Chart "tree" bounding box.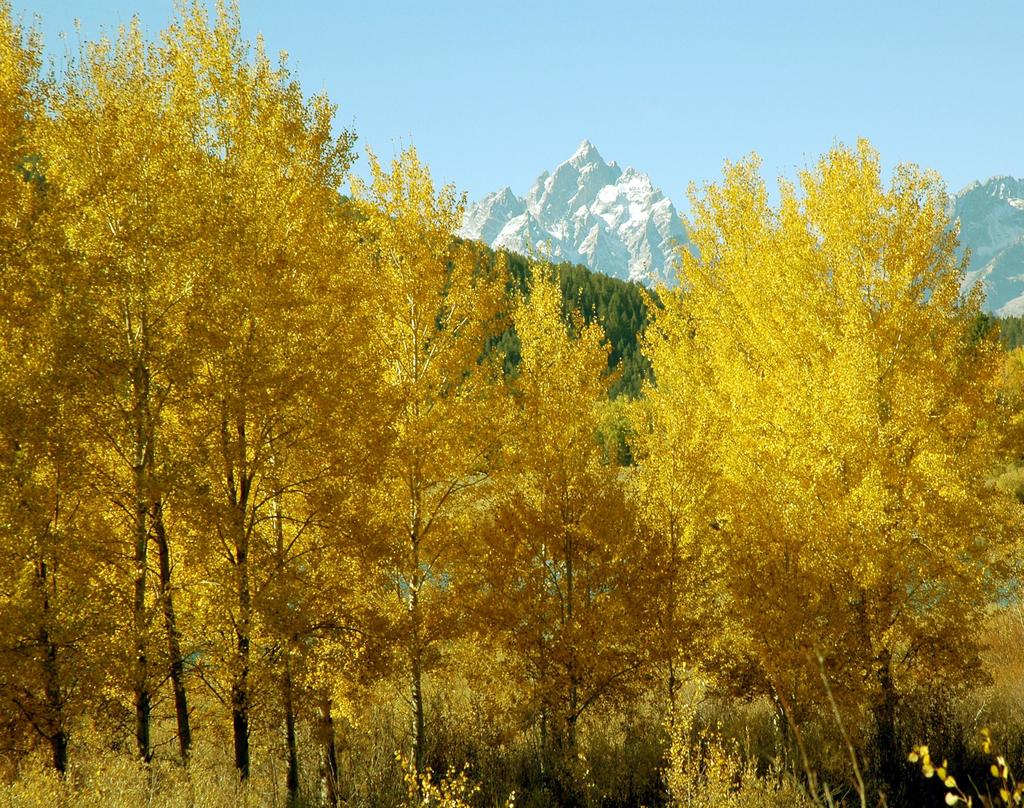
Charted: crop(623, 133, 1019, 702).
